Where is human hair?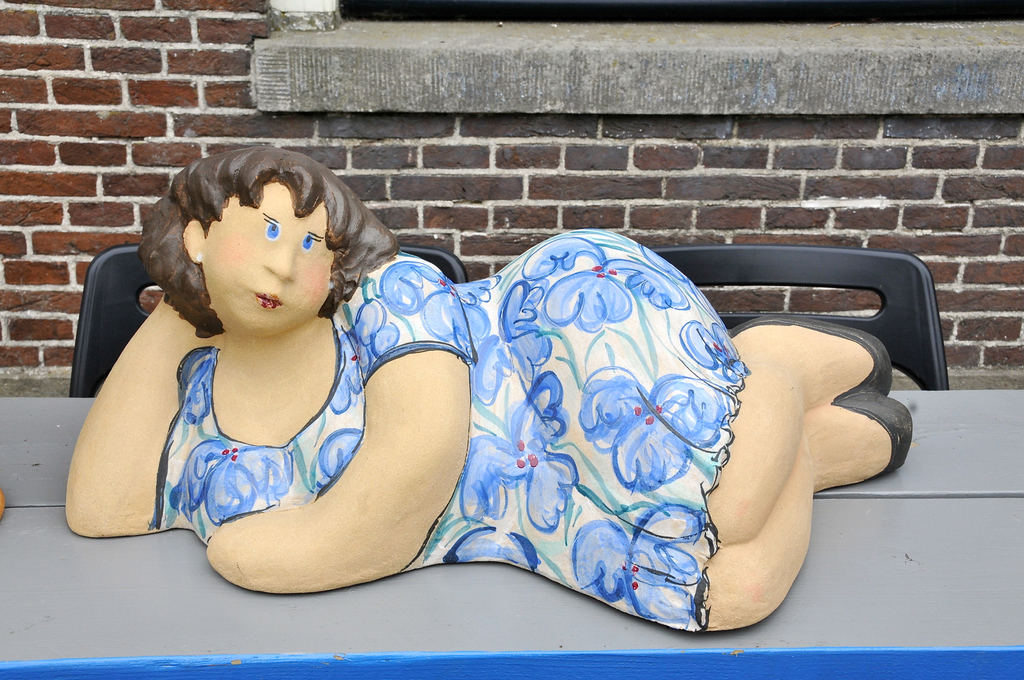
[left=131, top=148, right=376, bottom=361].
